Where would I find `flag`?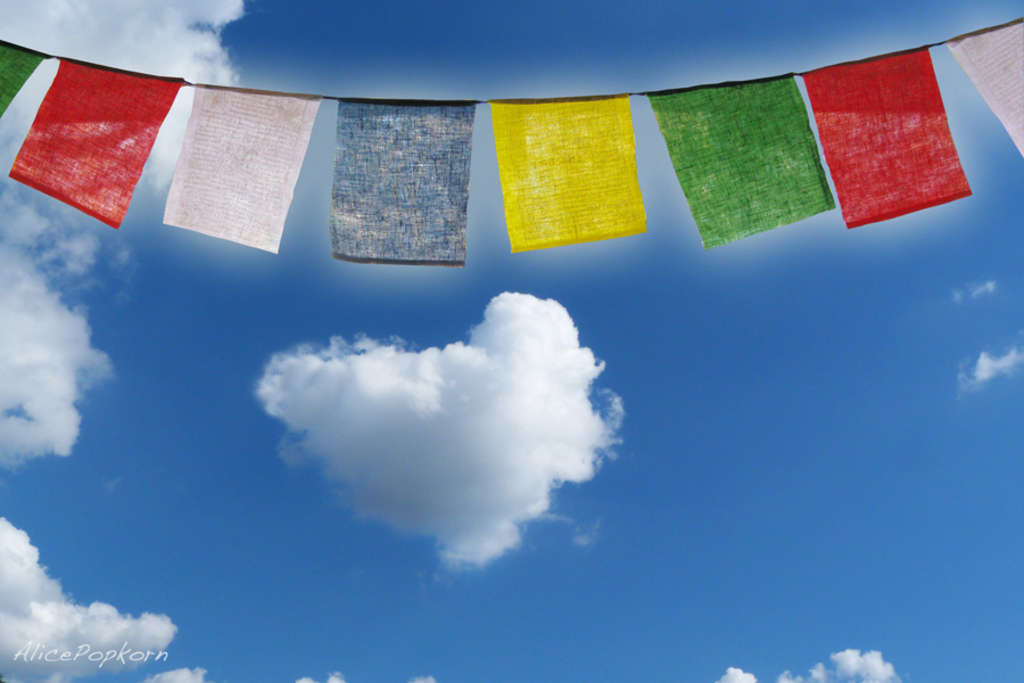
At [x1=649, y1=66, x2=842, y2=250].
